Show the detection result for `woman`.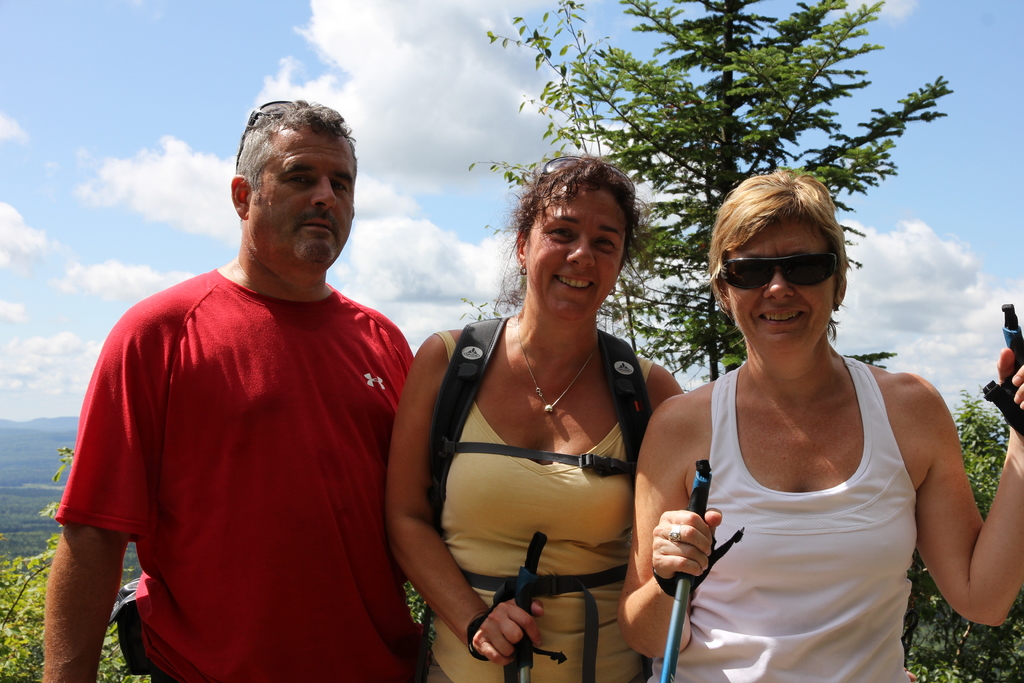
box(650, 176, 980, 669).
